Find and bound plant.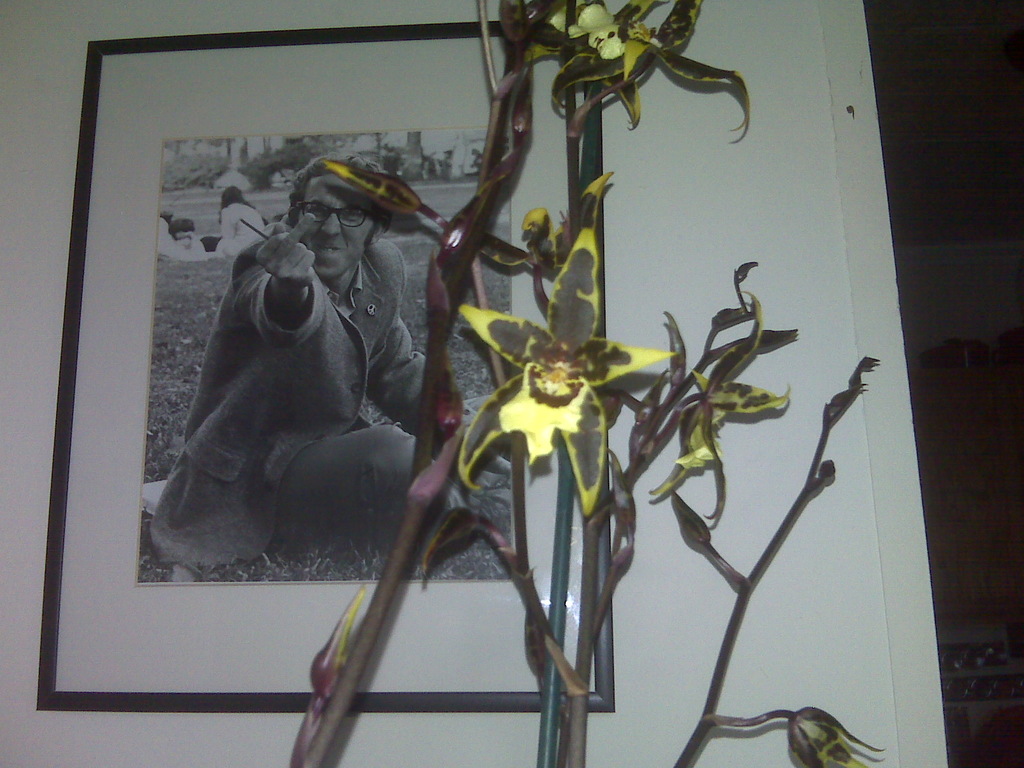
Bound: crop(285, 0, 888, 767).
